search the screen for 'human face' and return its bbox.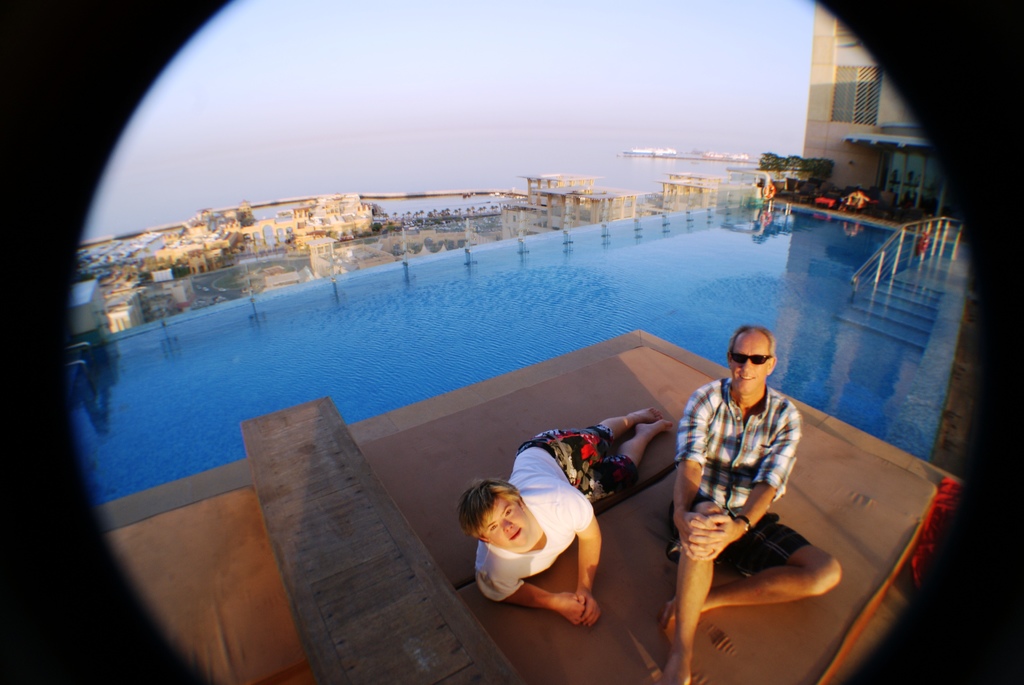
Found: pyautogui.locateOnScreen(726, 331, 771, 387).
